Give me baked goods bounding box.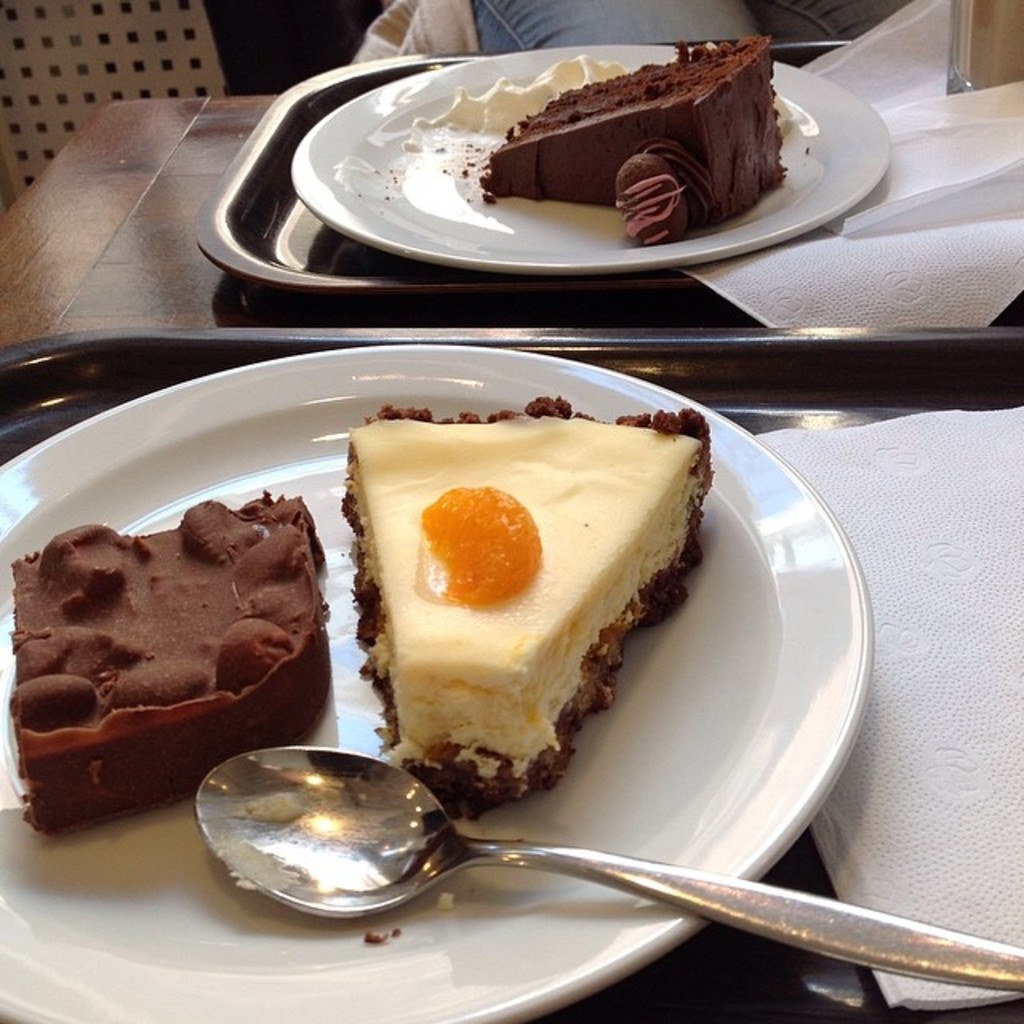
[left=480, top=32, right=816, bottom=256].
